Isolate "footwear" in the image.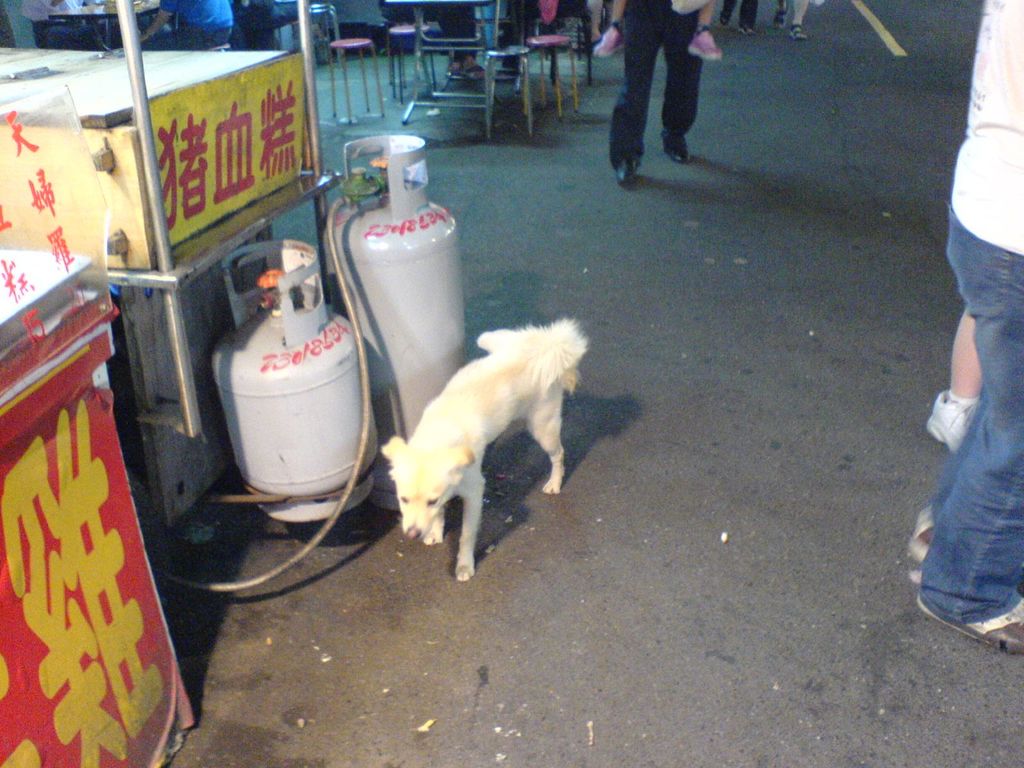
Isolated region: select_region(718, 11, 730, 29).
